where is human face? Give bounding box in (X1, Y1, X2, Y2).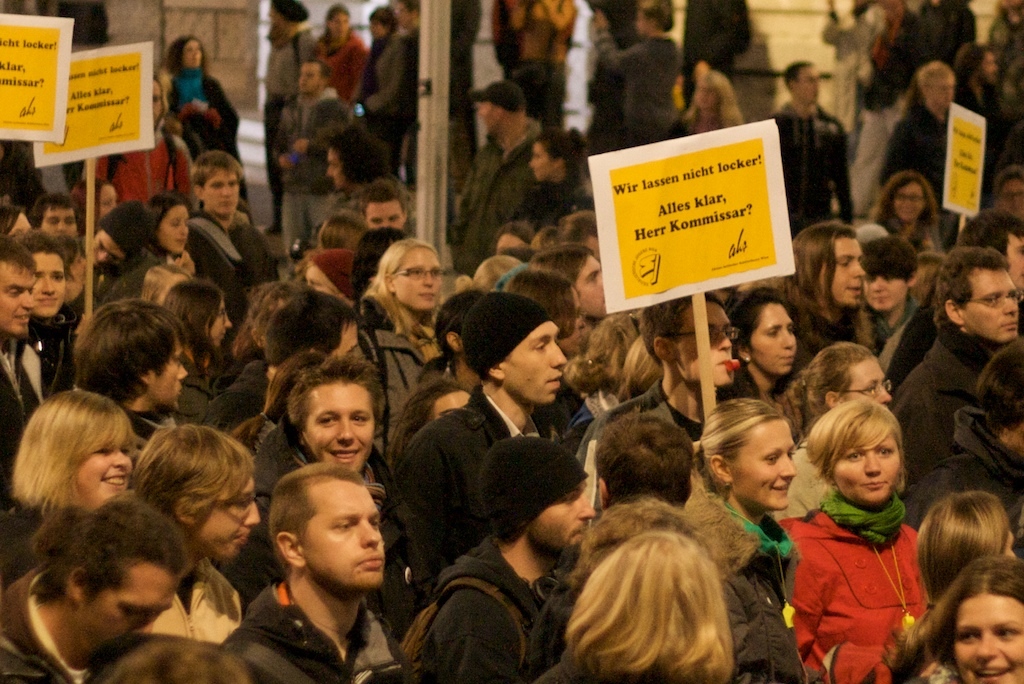
(368, 10, 392, 45).
